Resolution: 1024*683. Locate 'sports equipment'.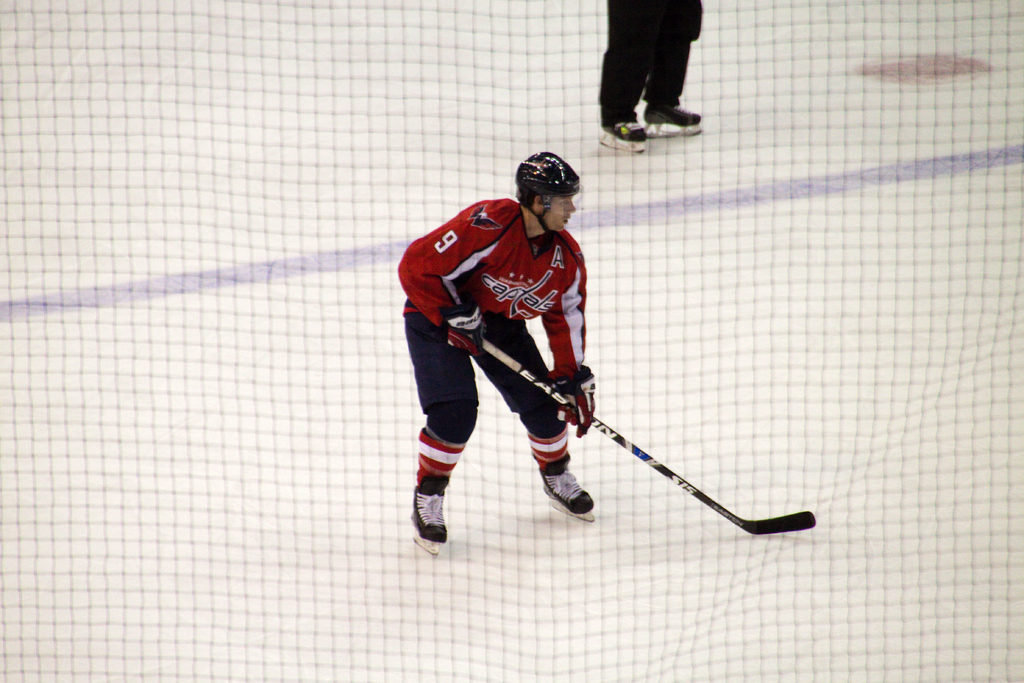
bbox(410, 474, 450, 557).
